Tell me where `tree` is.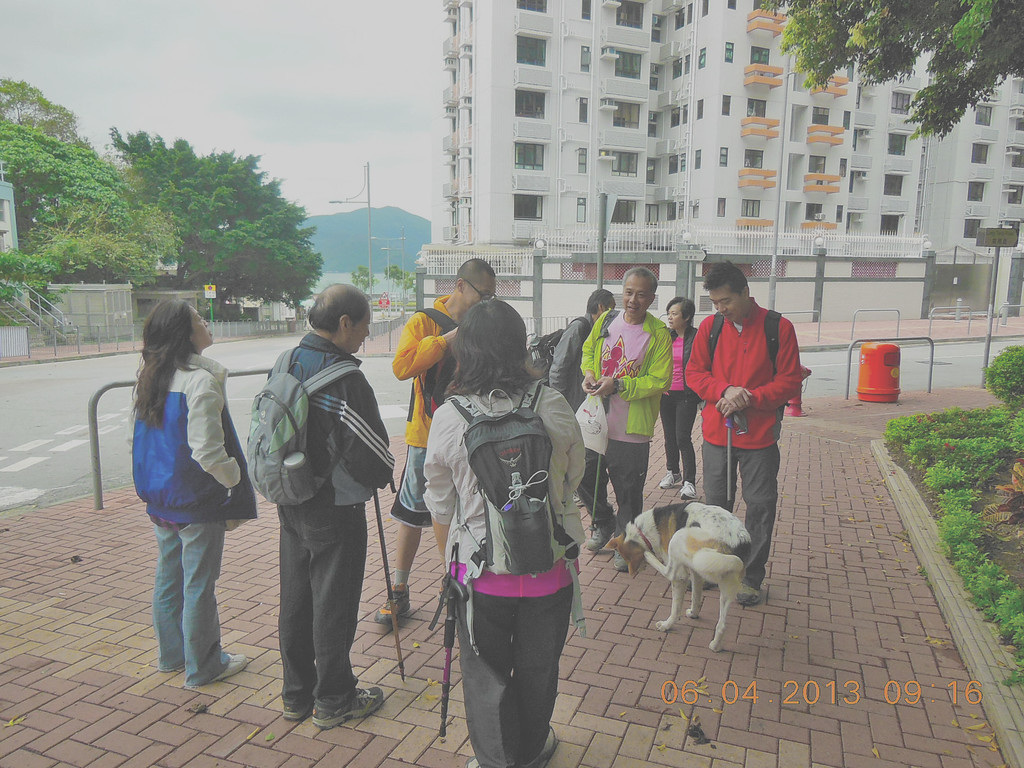
`tree` is at box(351, 262, 373, 296).
